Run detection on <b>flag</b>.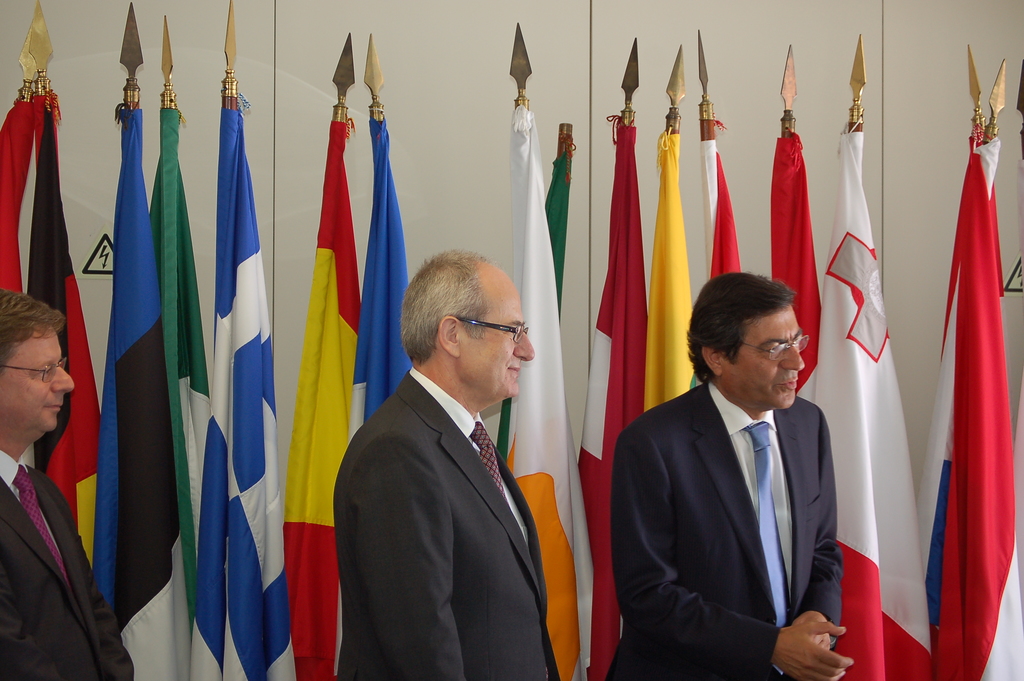
Result: (x1=815, y1=121, x2=940, y2=680).
